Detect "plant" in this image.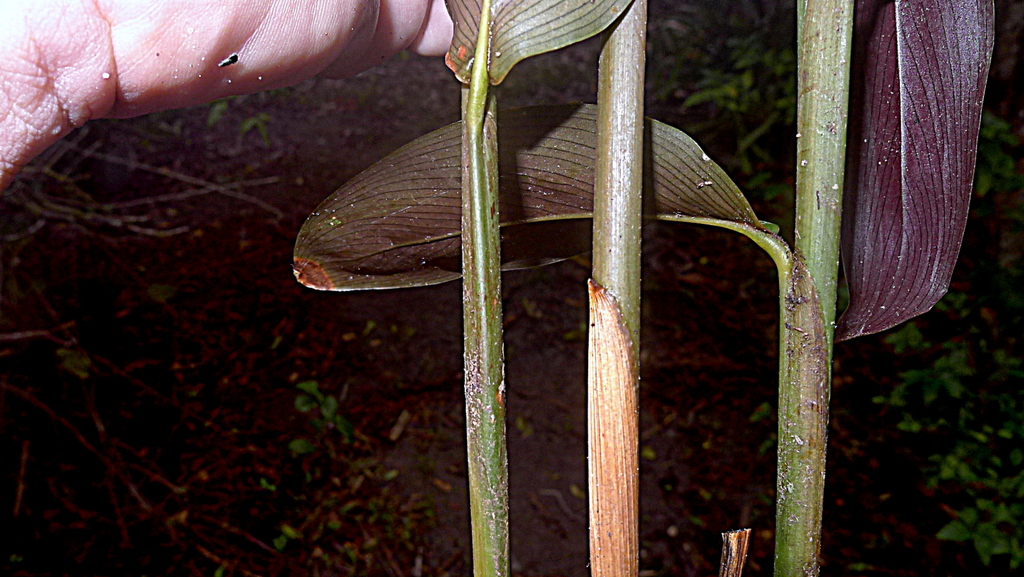
Detection: 168 0 966 567.
